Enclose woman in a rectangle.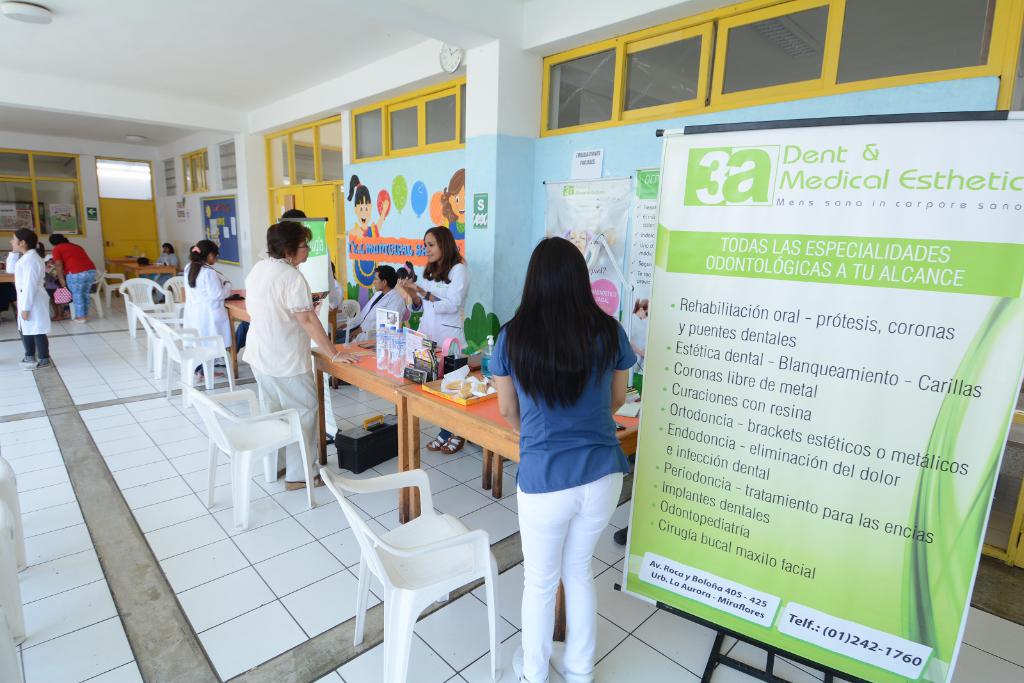
<box>396,226,470,456</box>.
